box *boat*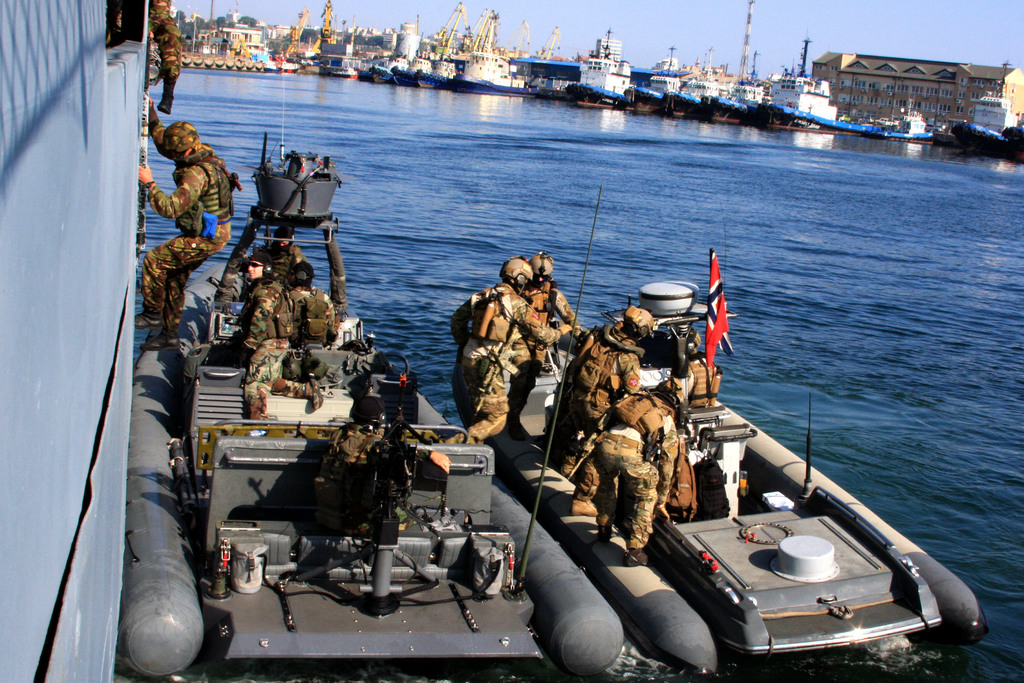
select_region(0, 0, 135, 682)
